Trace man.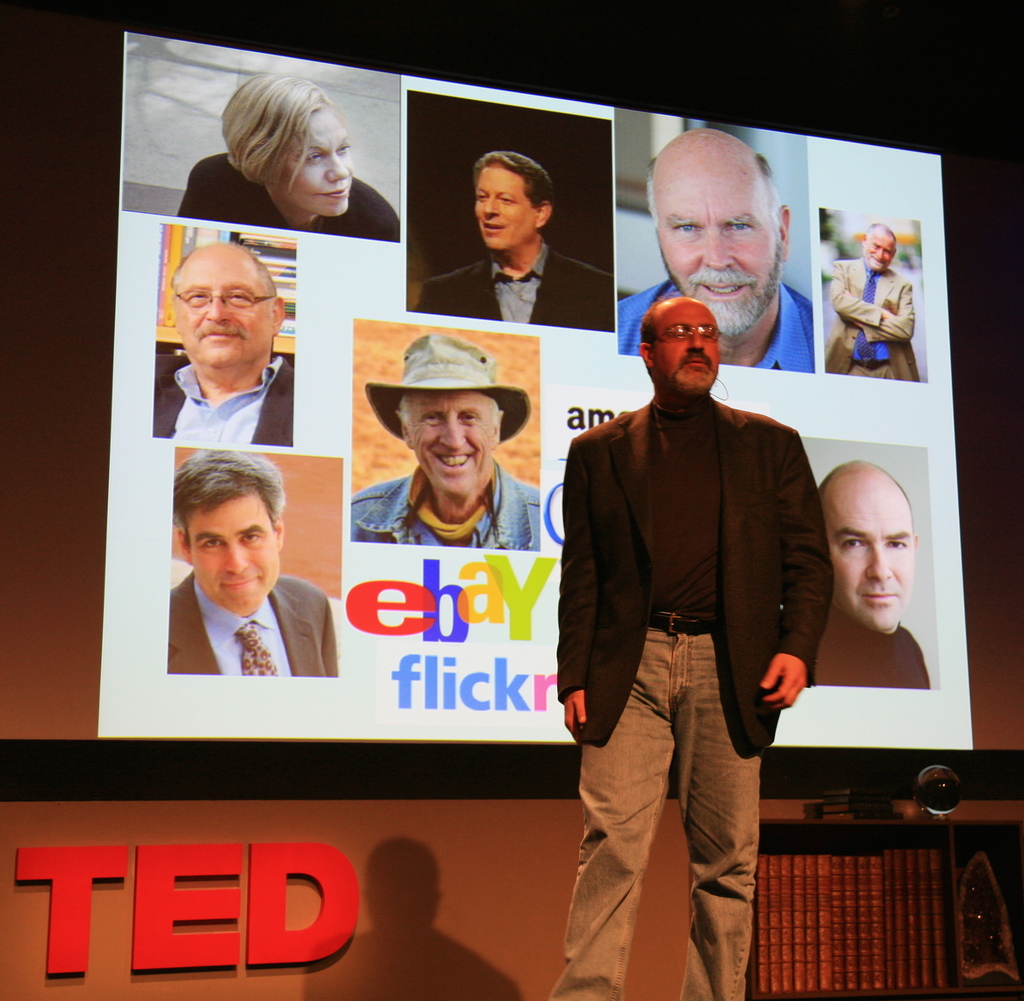
Traced to l=807, t=455, r=931, b=686.
